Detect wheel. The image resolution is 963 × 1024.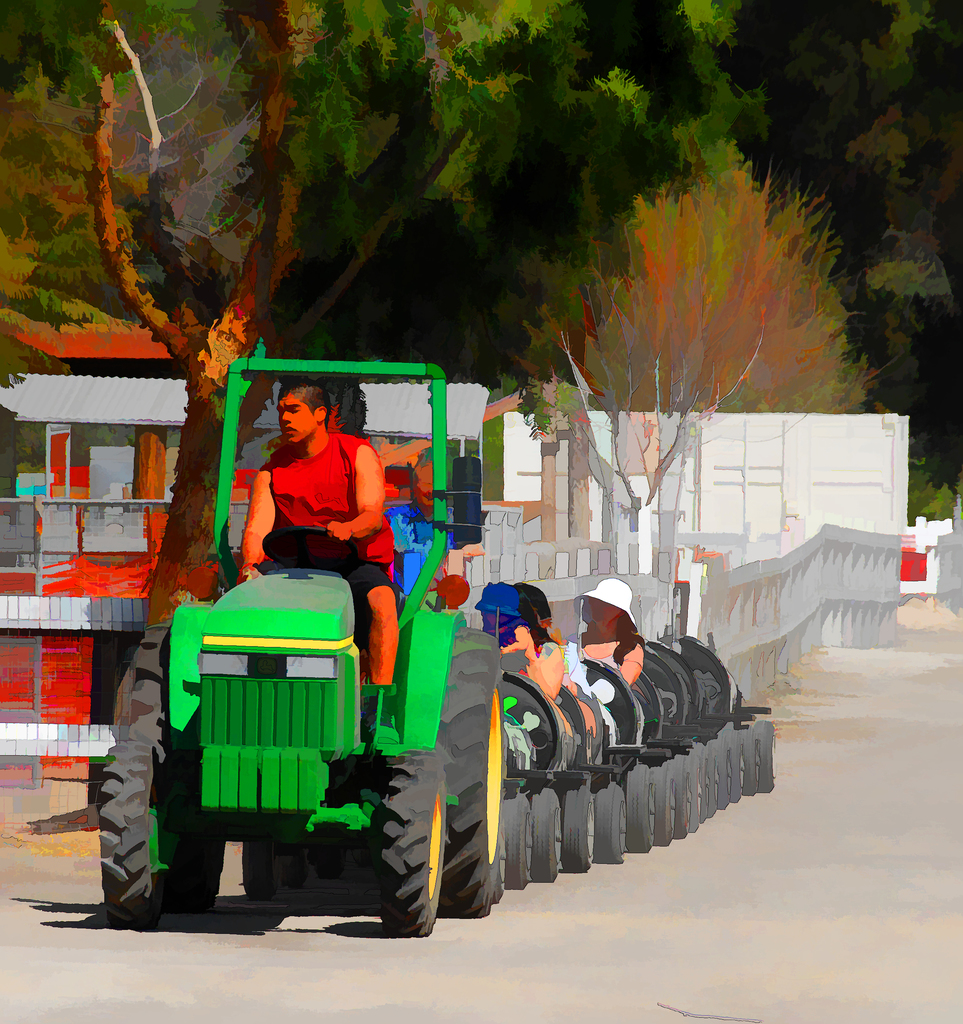
bbox(281, 844, 309, 889).
